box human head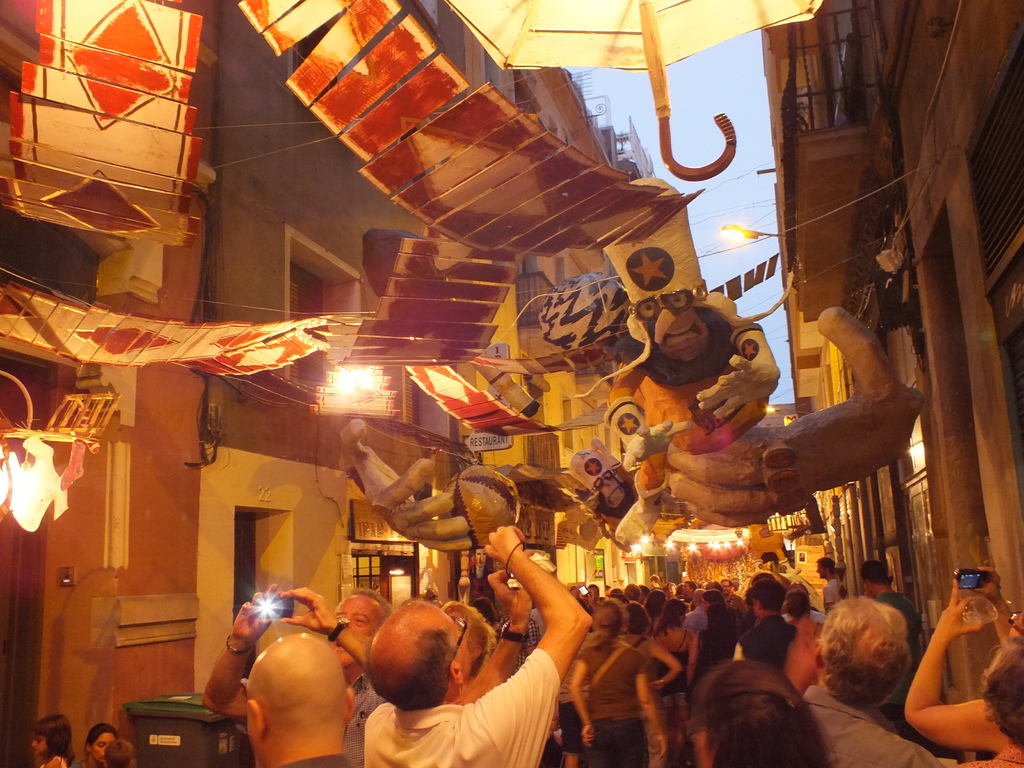
355/617/470/714
